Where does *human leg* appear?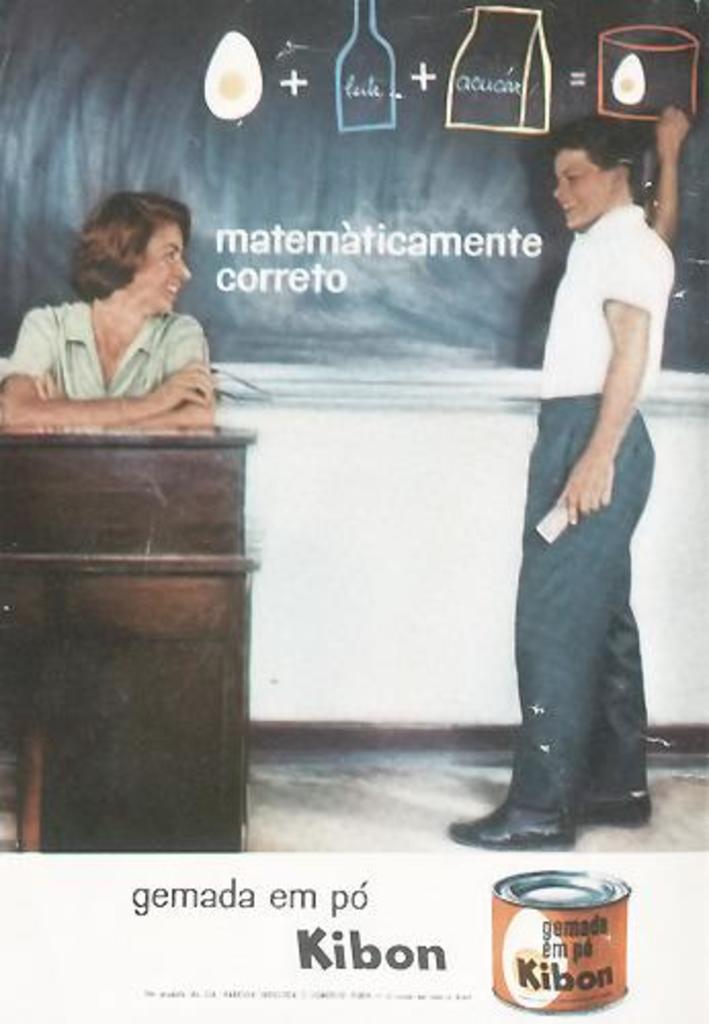
Appears at region(572, 549, 648, 829).
